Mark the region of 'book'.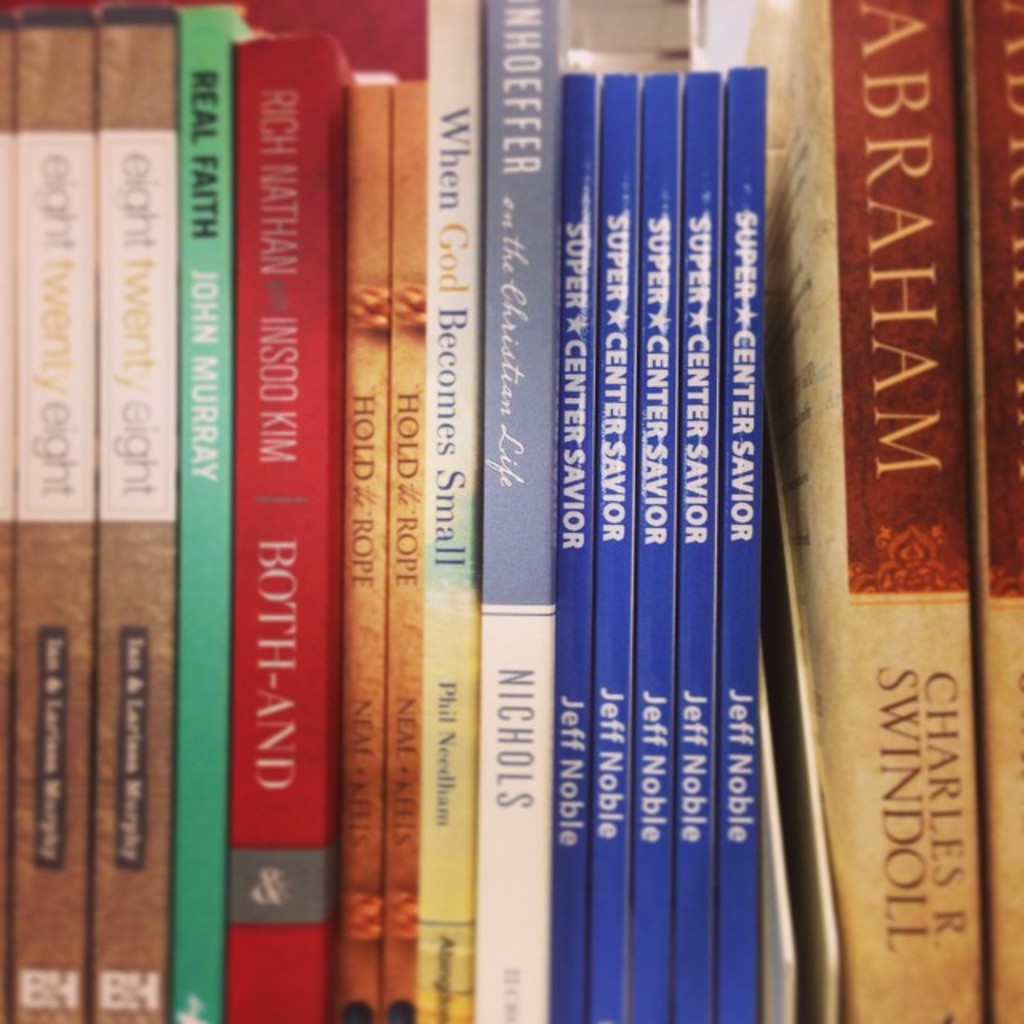
Region: crop(683, 0, 1022, 1022).
